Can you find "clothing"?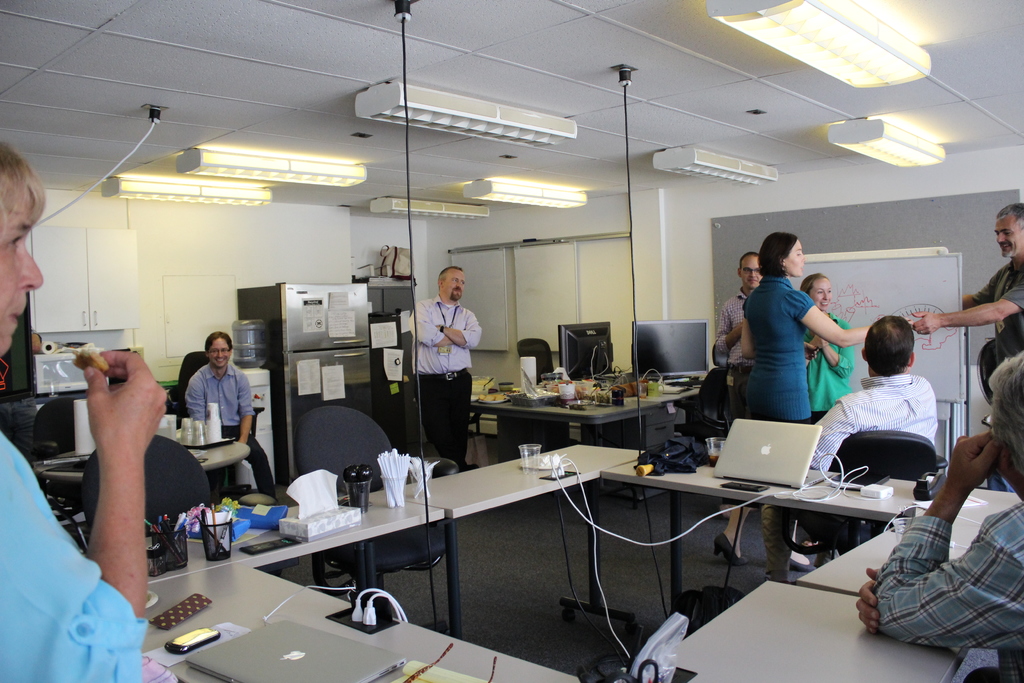
Yes, bounding box: crop(0, 431, 149, 682).
